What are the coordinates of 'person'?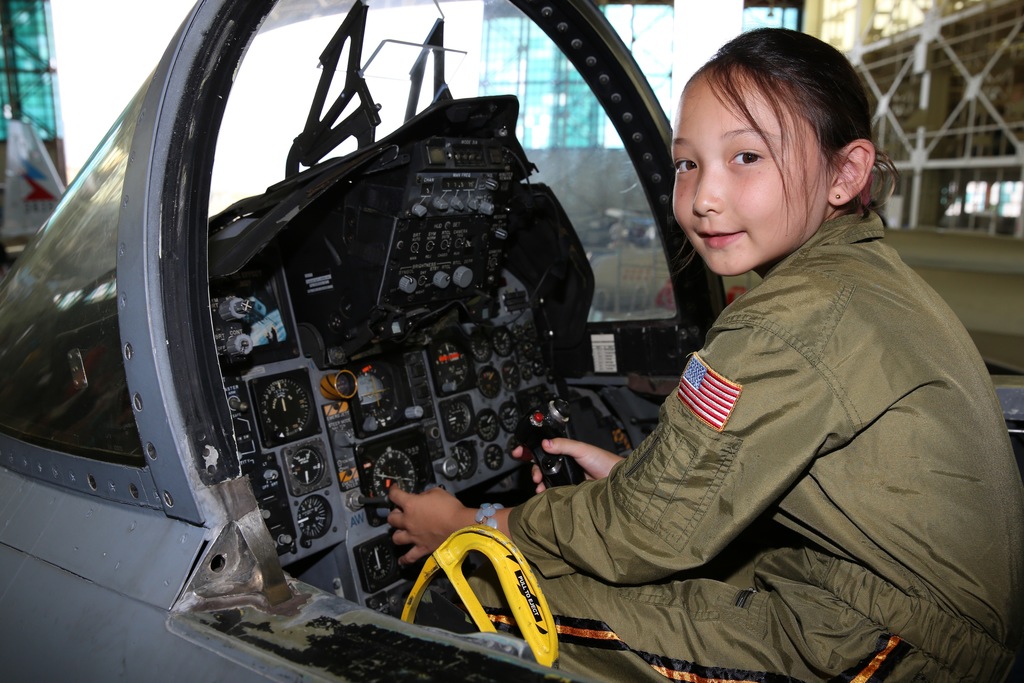
region(381, 25, 1023, 682).
